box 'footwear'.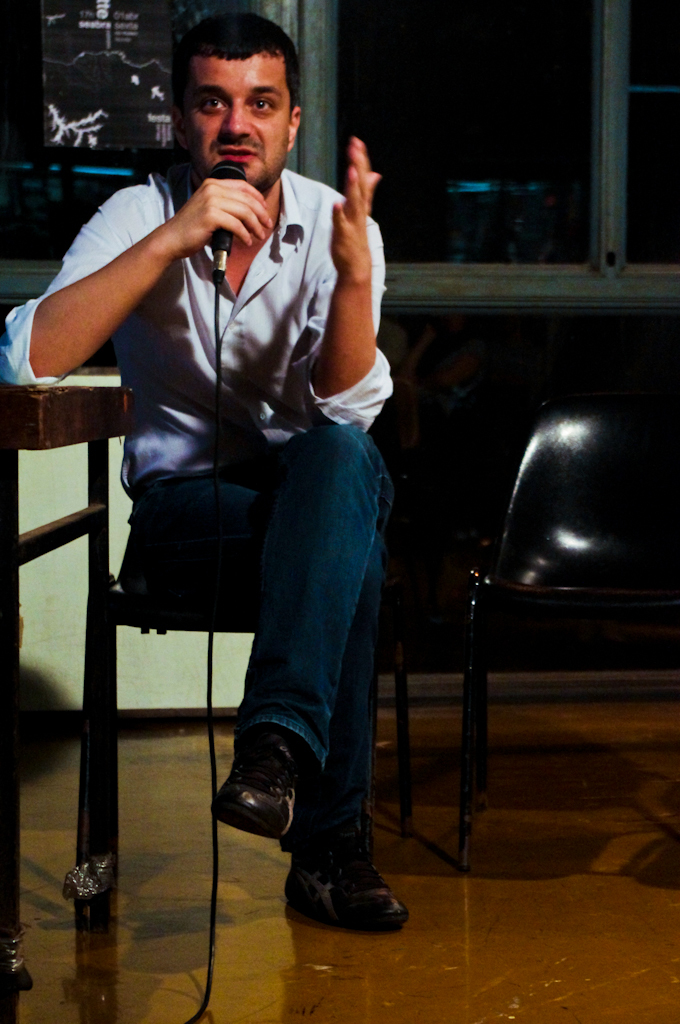
283,844,416,934.
